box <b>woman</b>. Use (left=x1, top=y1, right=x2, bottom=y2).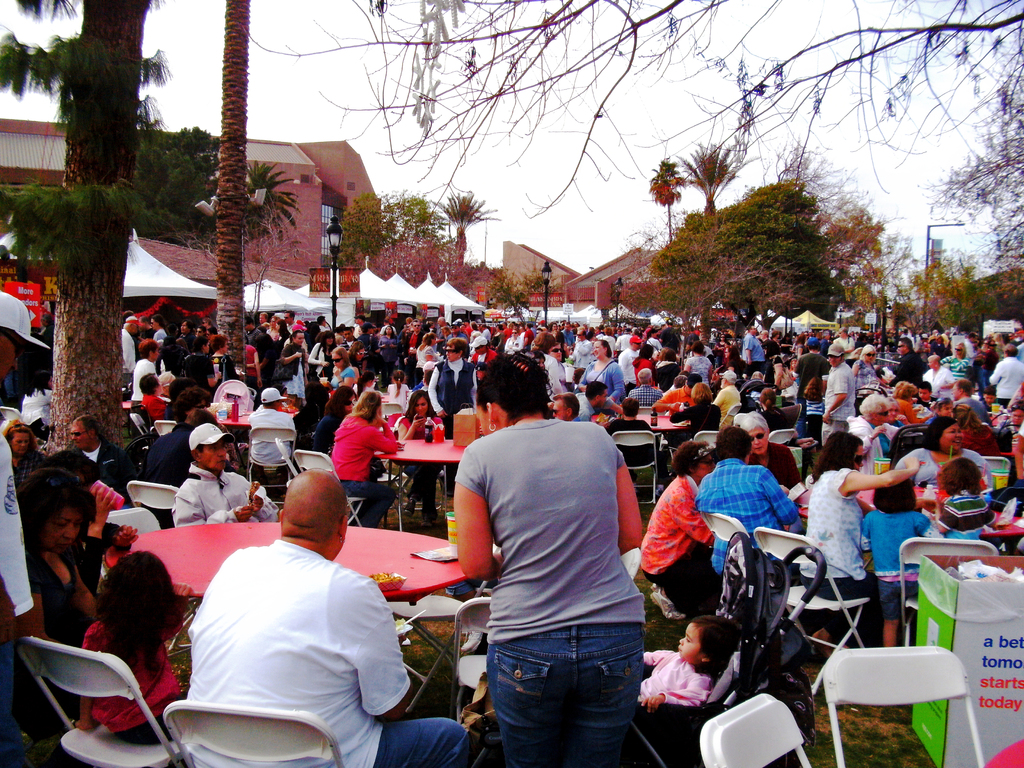
(left=936, top=340, right=970, bottom=381).
